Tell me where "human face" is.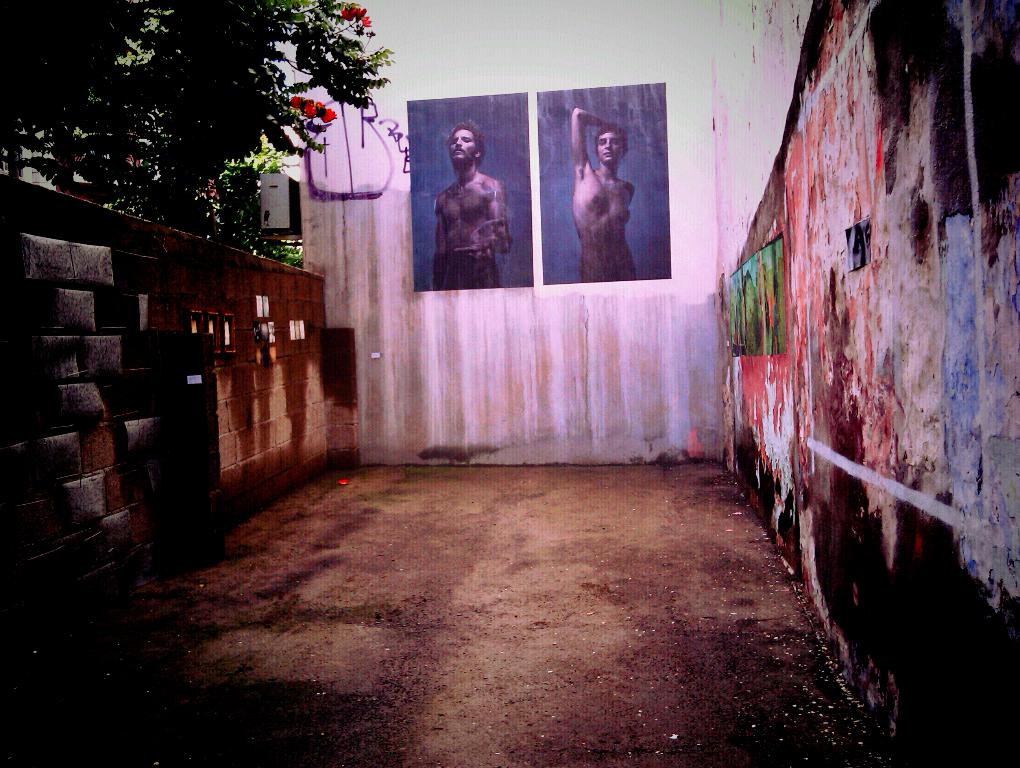
"human face" is at region(597, 127, 623, 161).
